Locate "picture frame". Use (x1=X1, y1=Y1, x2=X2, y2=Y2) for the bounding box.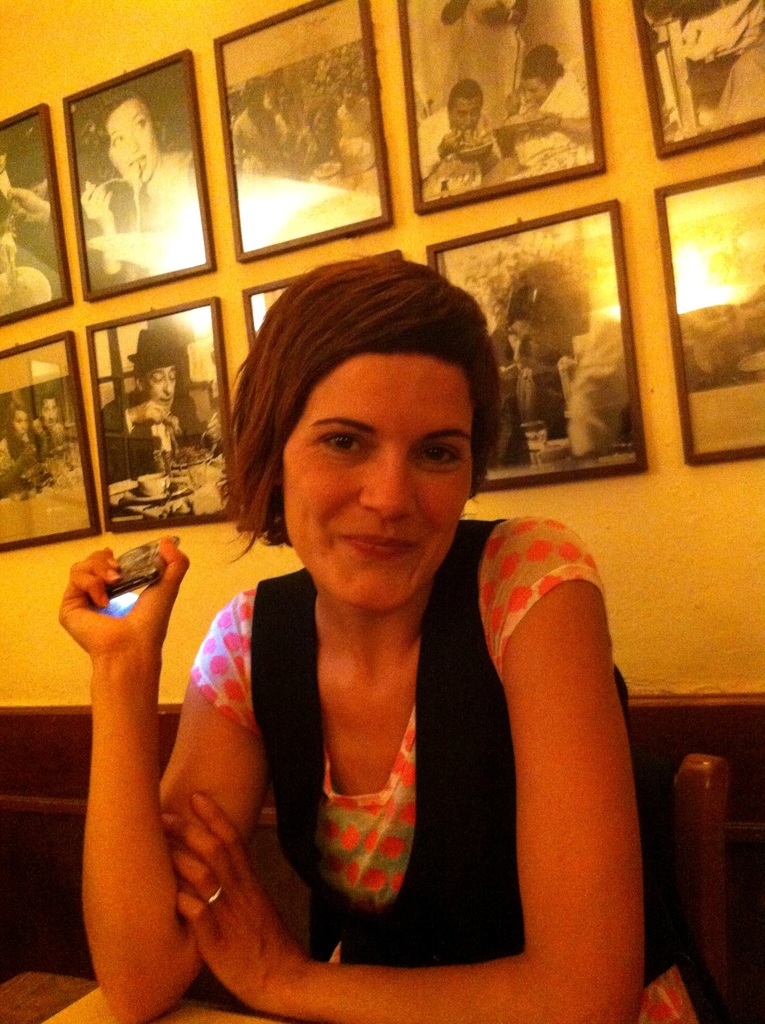
(x1=187, y1=20, x2=410, y2=252).
